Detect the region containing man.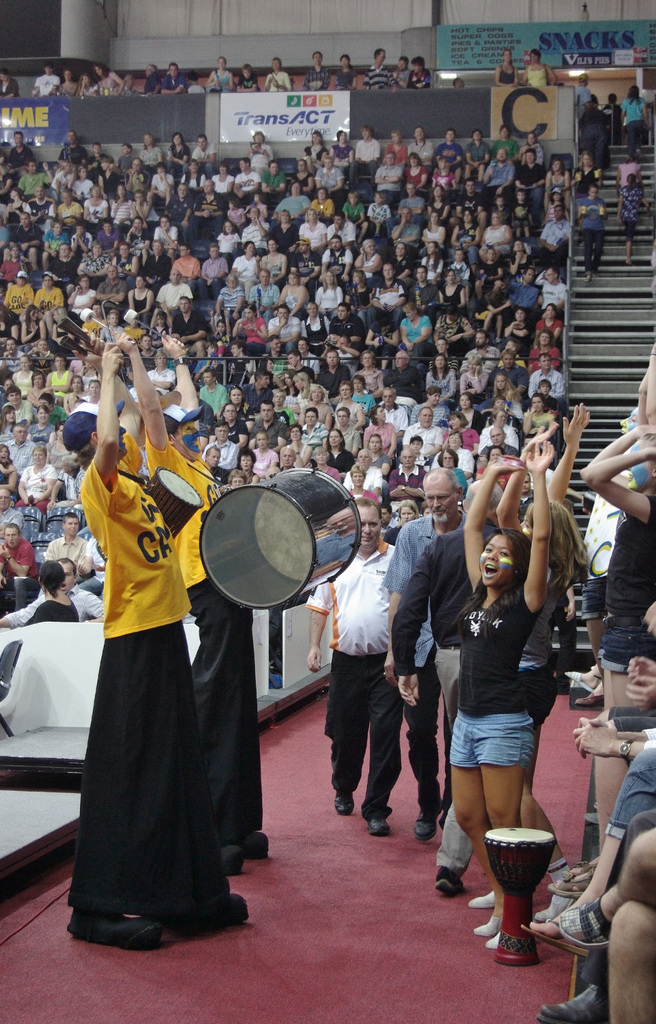
(0,523,38,607).
